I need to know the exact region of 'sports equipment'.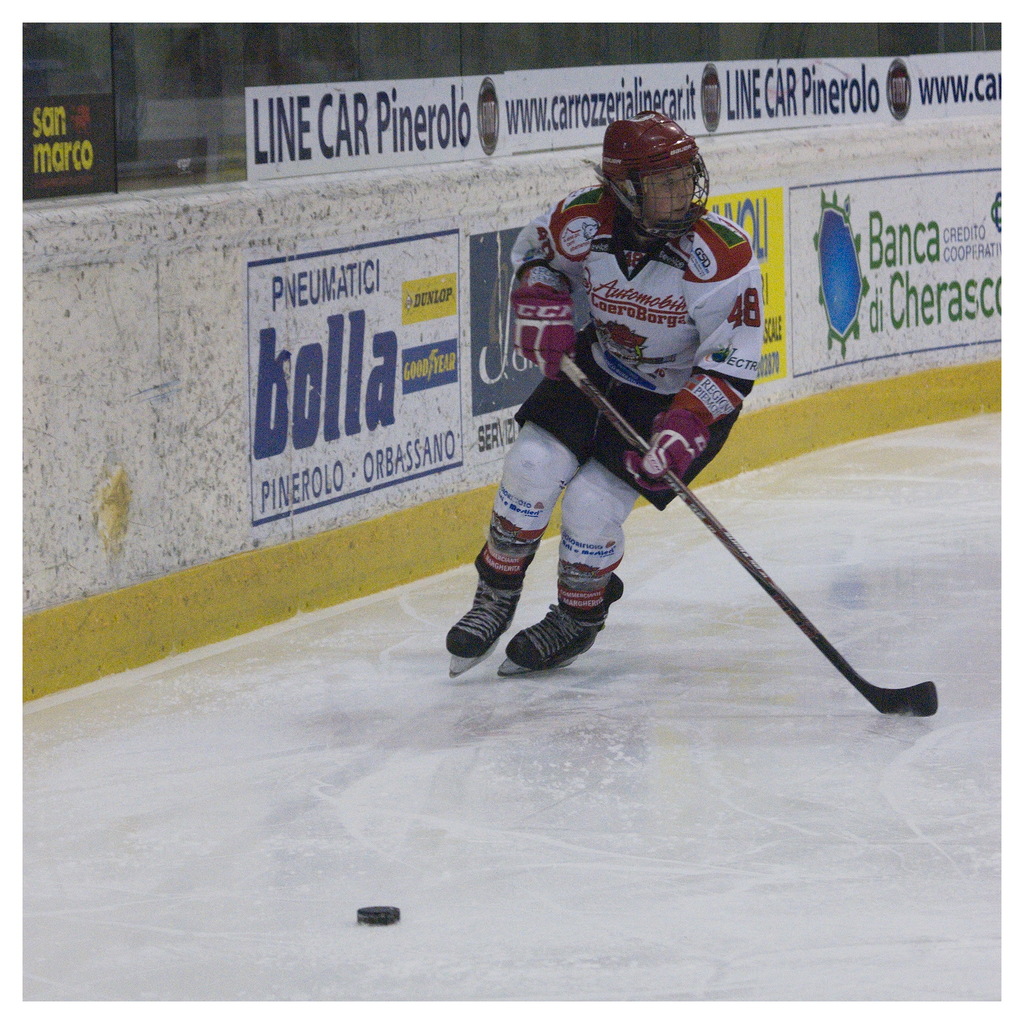
Region: (left=440, top=531, right=548, bottom=680).
